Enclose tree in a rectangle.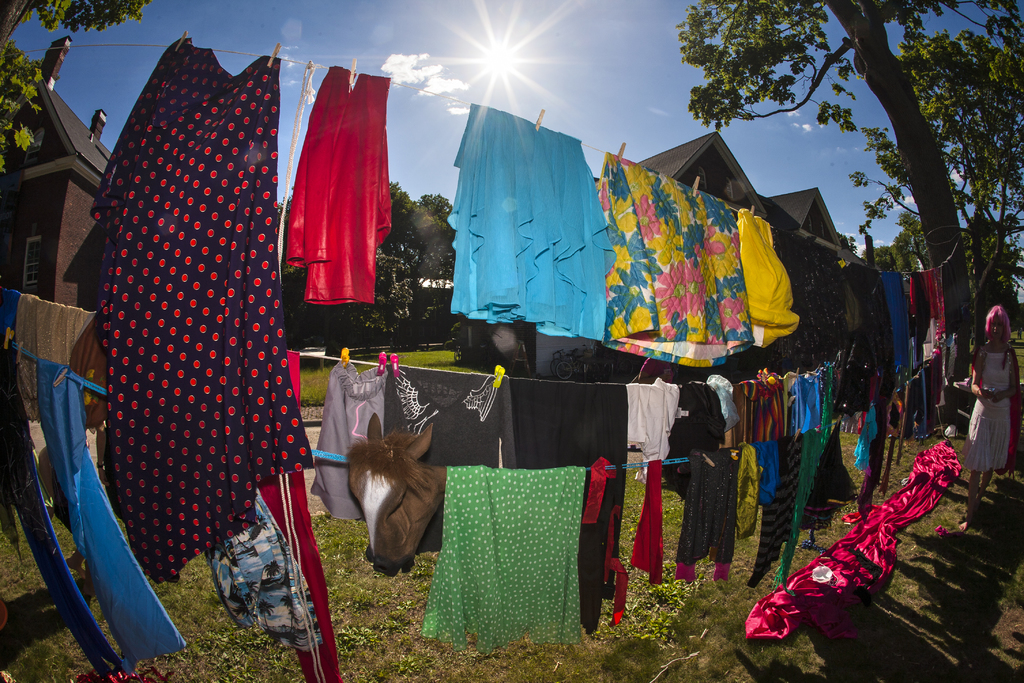
bbox(0, 0, 152, 171).
